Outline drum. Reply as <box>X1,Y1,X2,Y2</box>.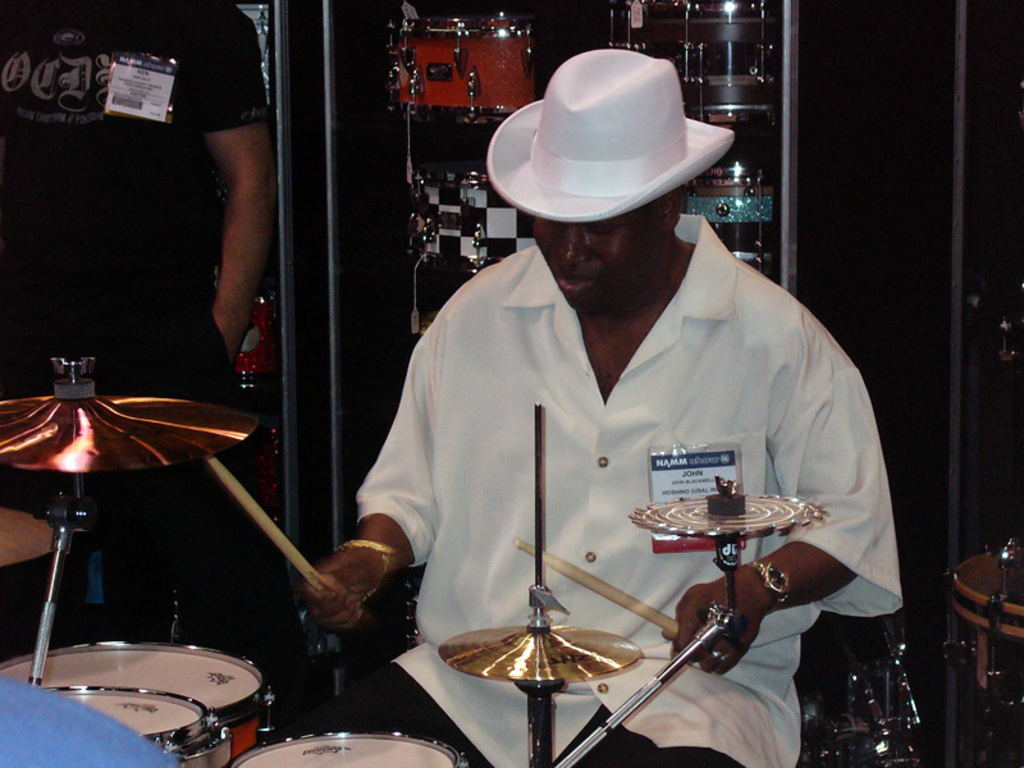
<box>225,733,467,767</box>.
